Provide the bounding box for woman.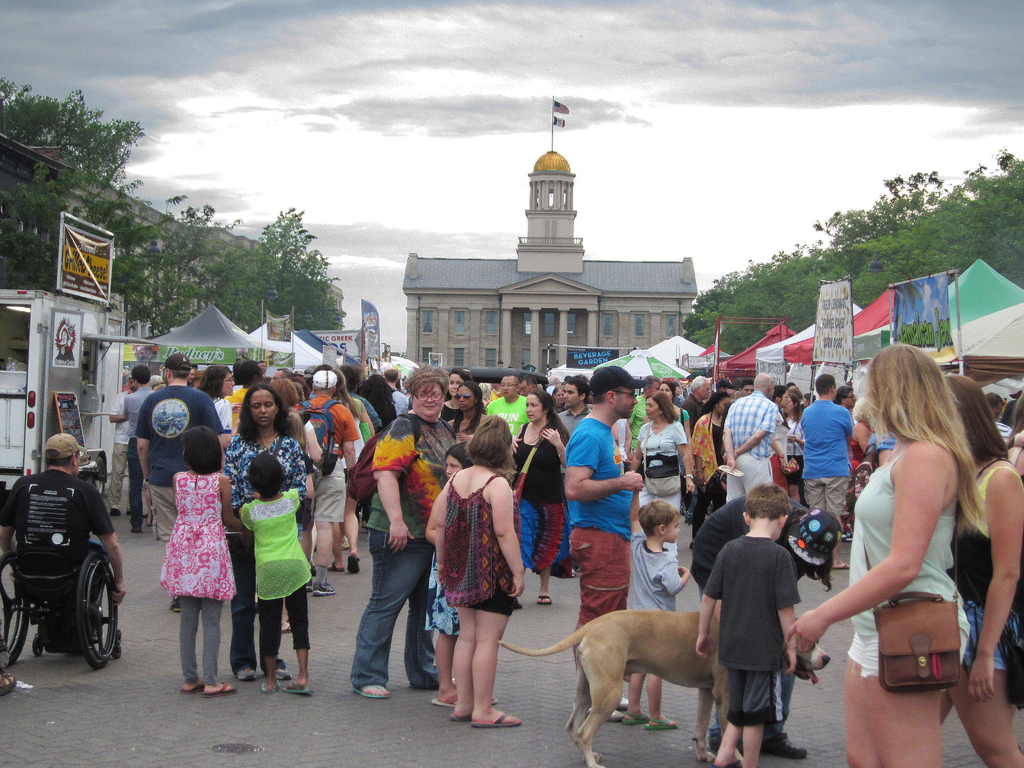
[768,380,784,498].
